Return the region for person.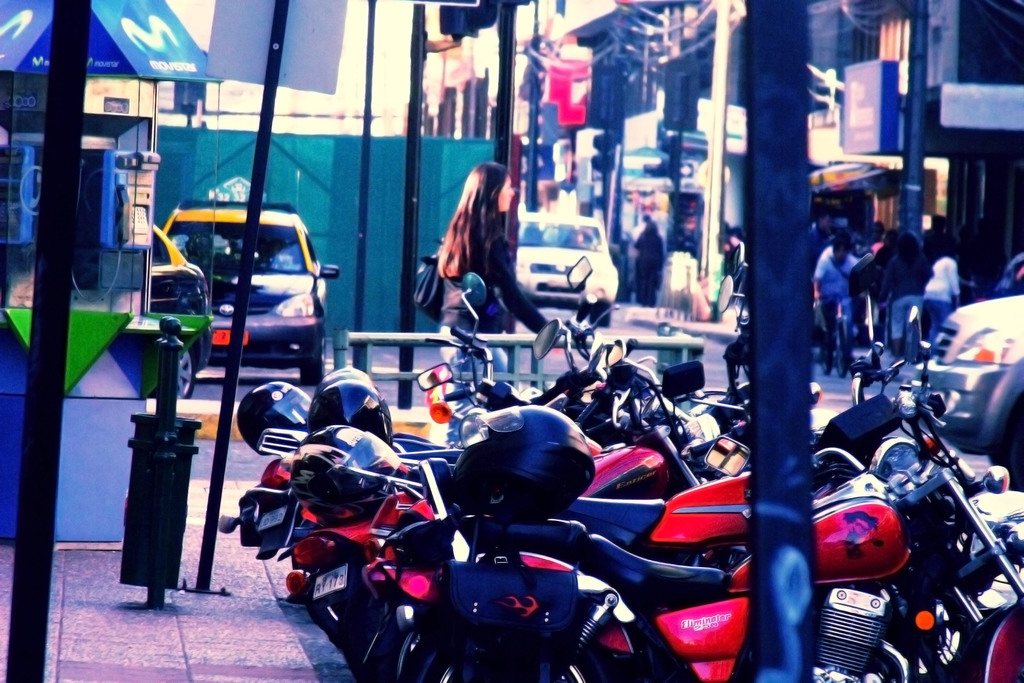
x1=435 y1=164 x2=552 y2=449.
